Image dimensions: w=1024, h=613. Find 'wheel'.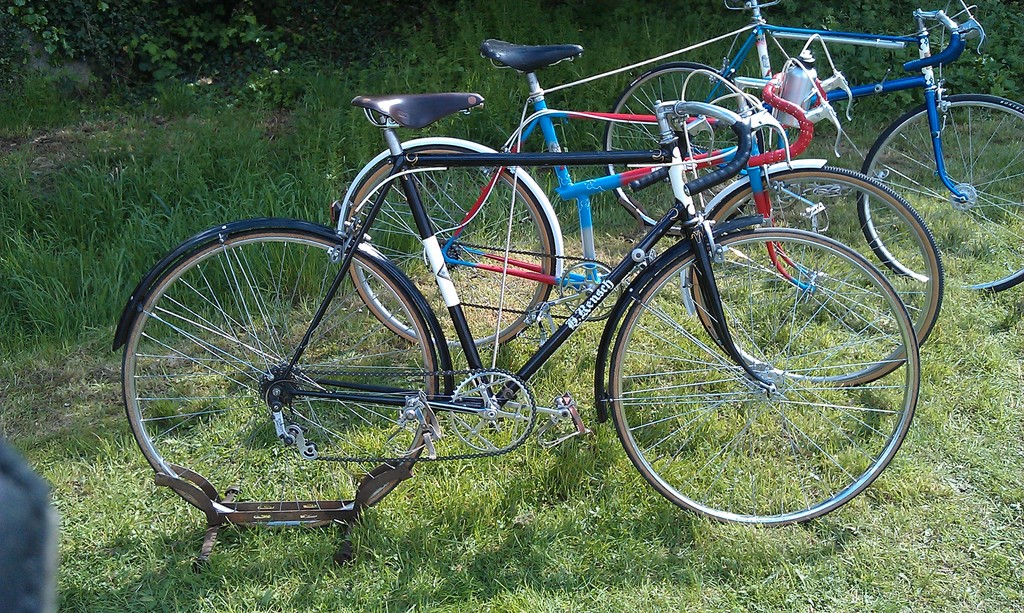
343/147/559/355.
